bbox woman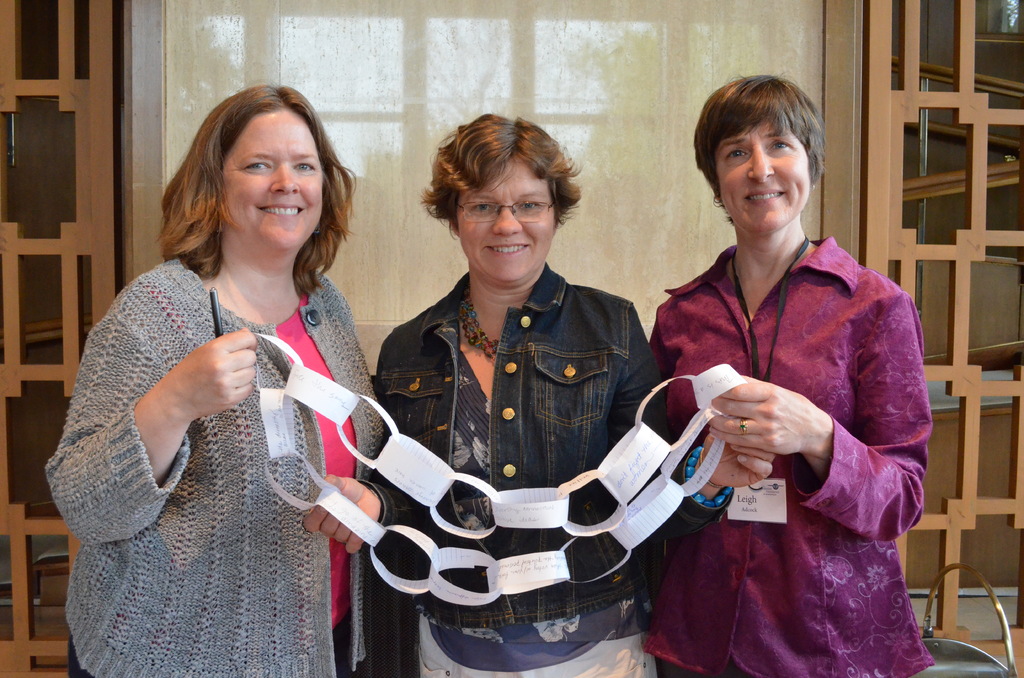
pyautogui.locateOnScreen(303, 113, 772, 677)
